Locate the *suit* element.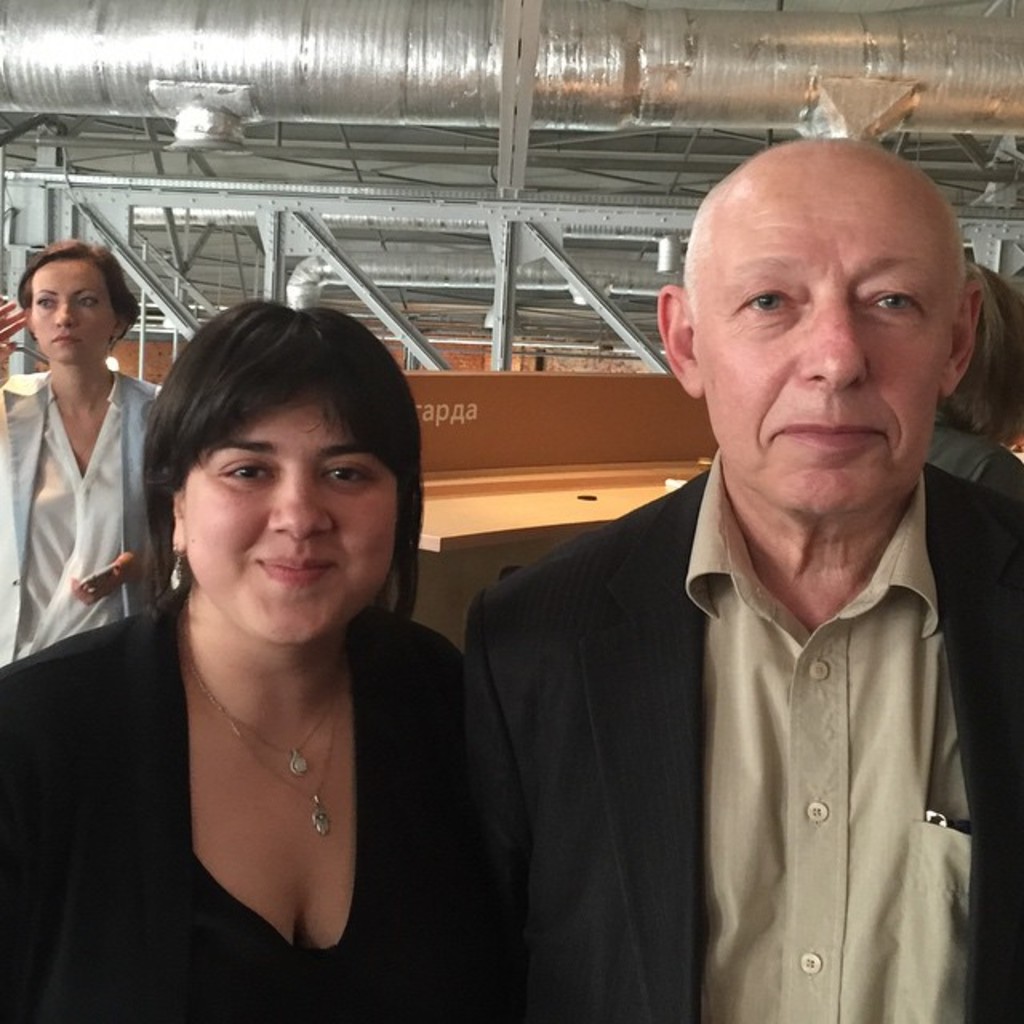
Element bbox: (461,462,1022,1022).
